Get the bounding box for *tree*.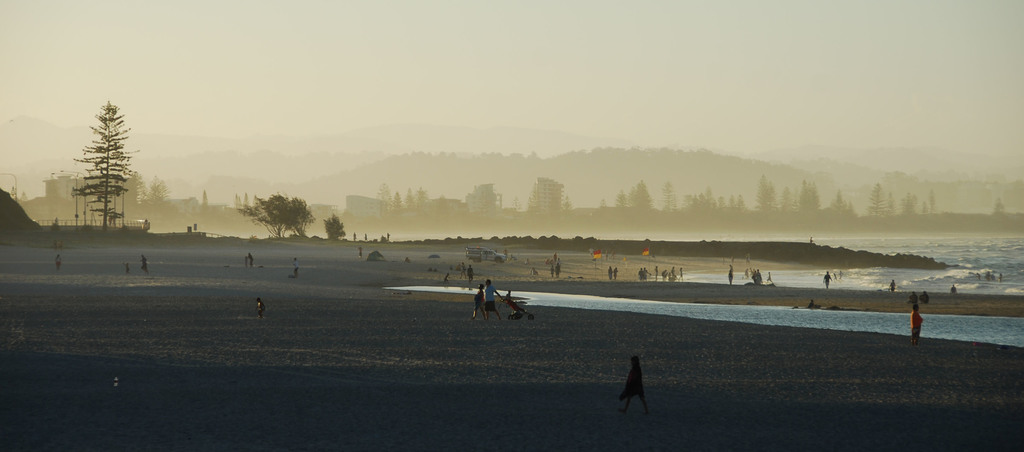
55/86/134/234.
